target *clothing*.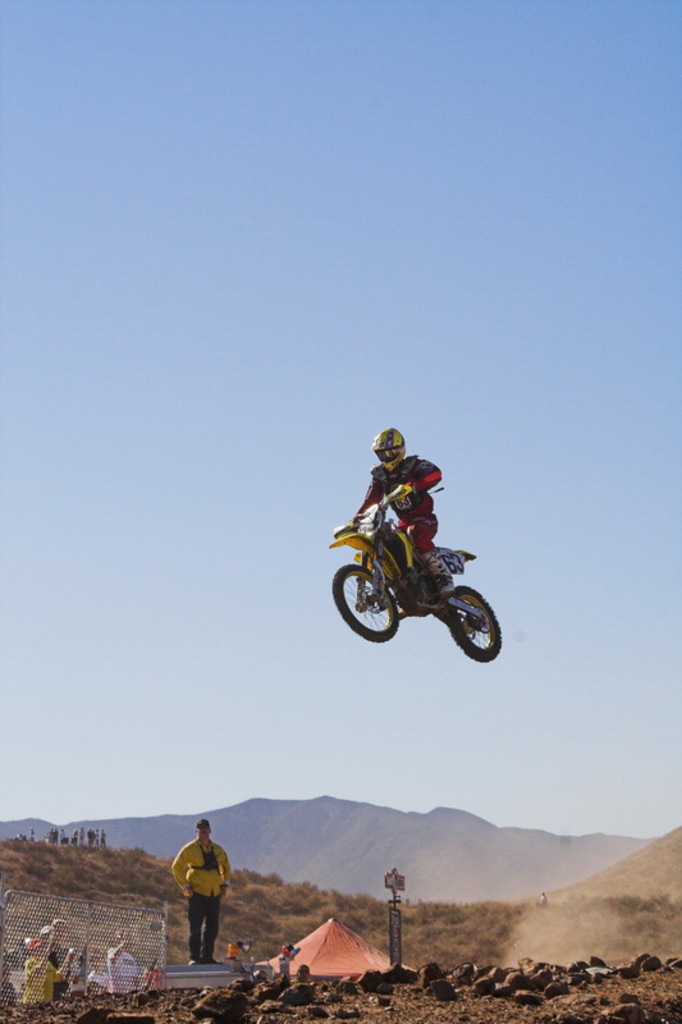
Target region: detection(101, 946, 150, 991).
